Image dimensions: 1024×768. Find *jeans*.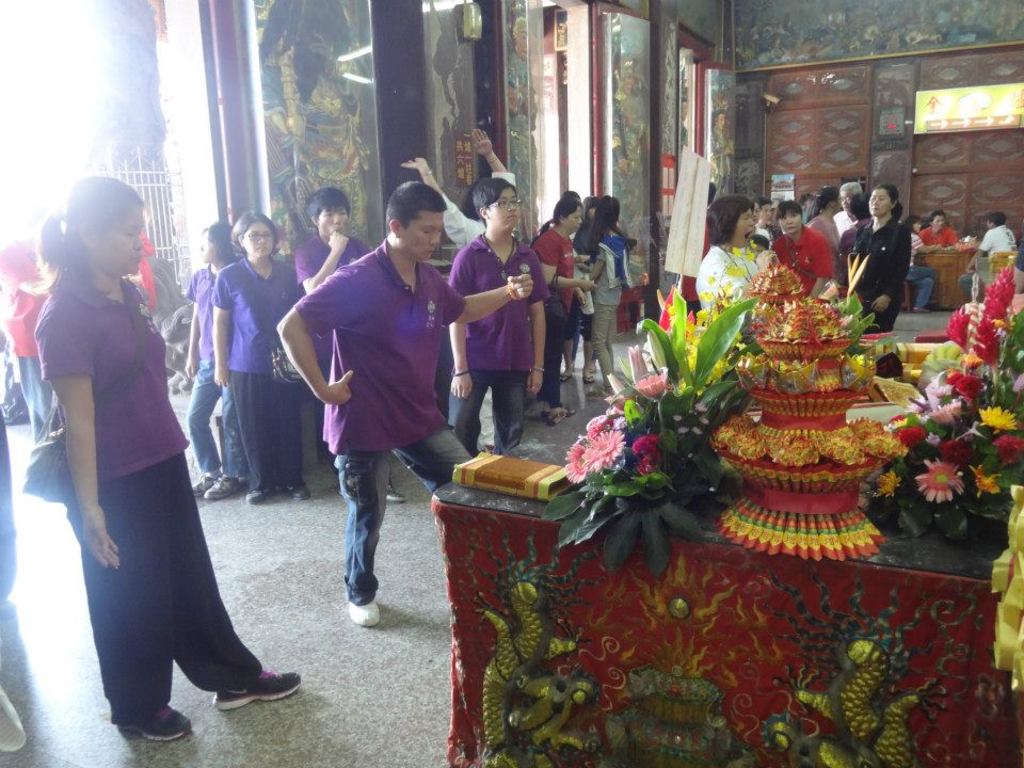
<region>448, 370, 525, 449</region>.
